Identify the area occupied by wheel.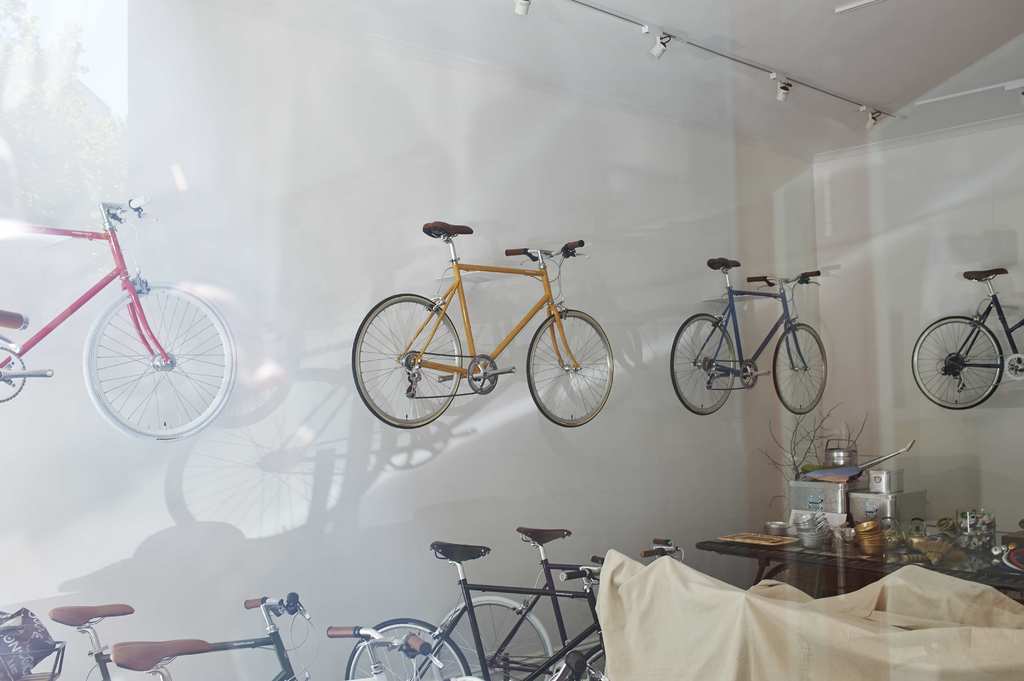
Area: 351 294 460 429.
